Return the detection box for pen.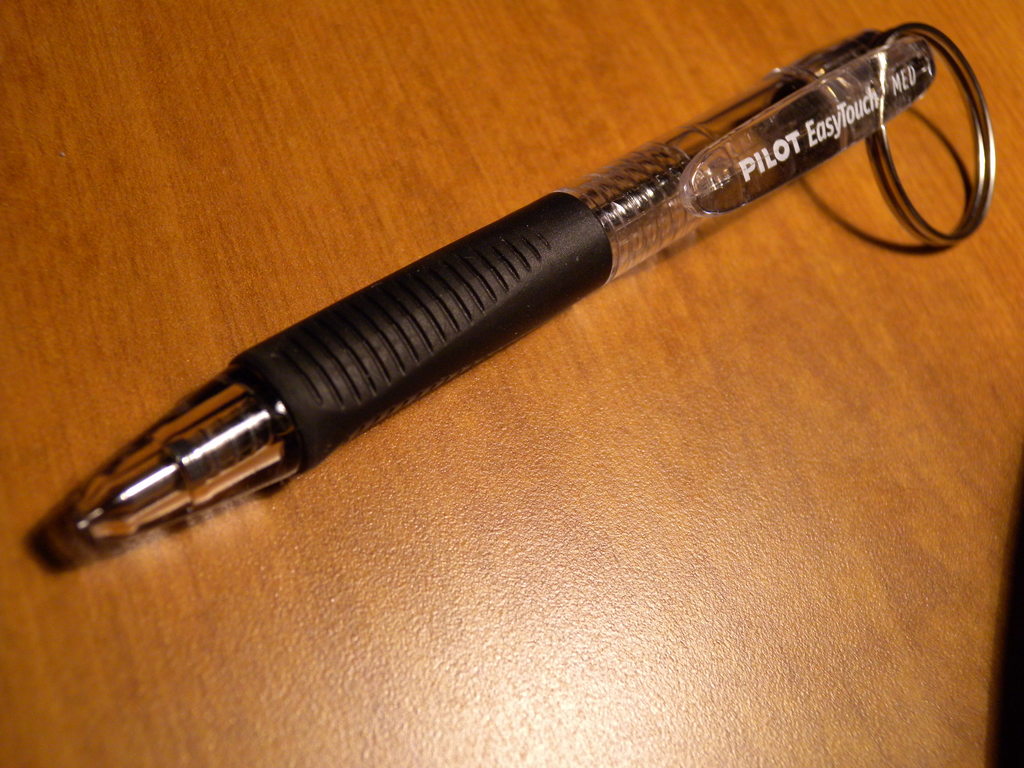
71/20/936/544.
